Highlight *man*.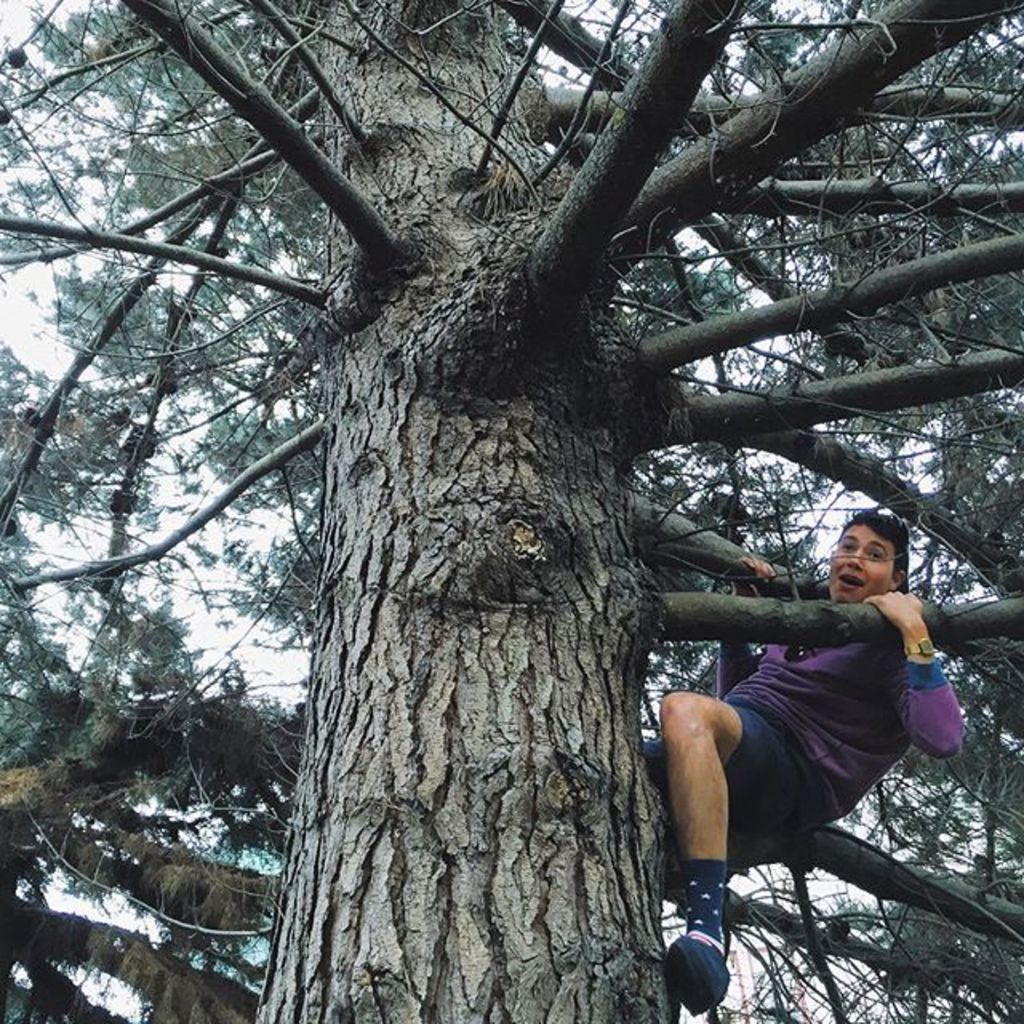
Highlighted region: BBox(642, 493, 994, 1023).
